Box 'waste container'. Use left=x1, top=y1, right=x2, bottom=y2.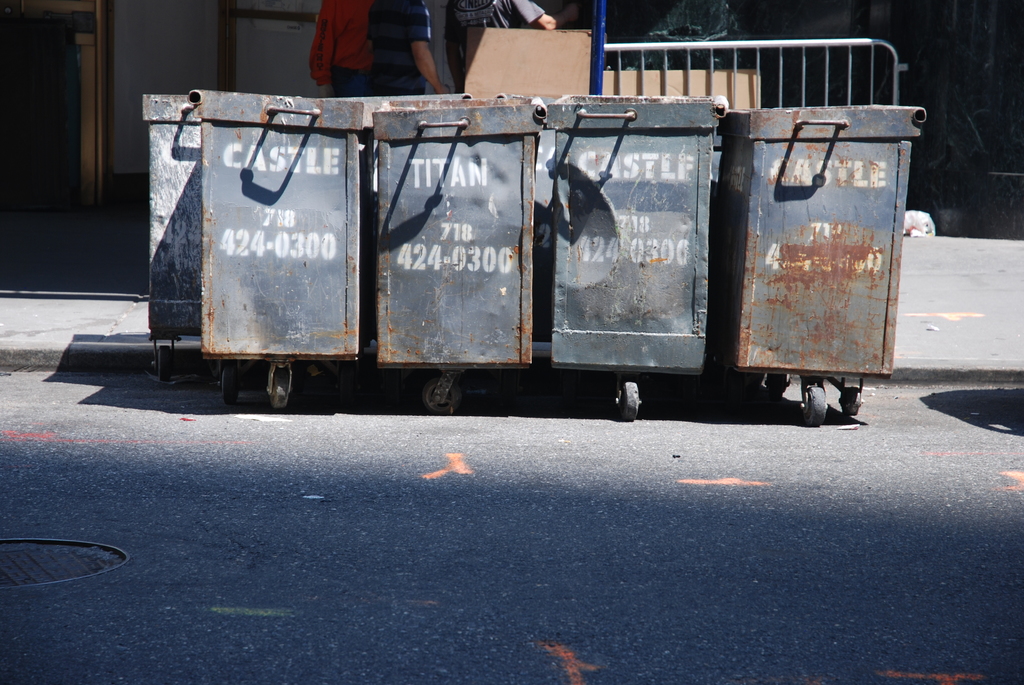
left=140, top=87, right=367, bottom=408.
